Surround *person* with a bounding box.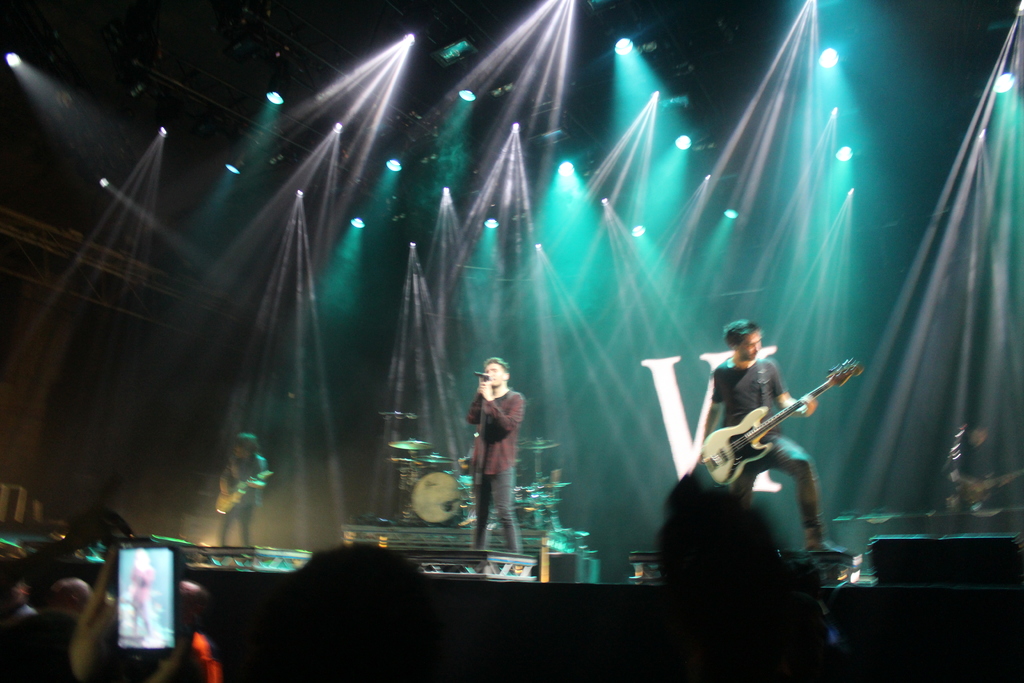
<bbox>467, 354, 527, 550</bbox>.
